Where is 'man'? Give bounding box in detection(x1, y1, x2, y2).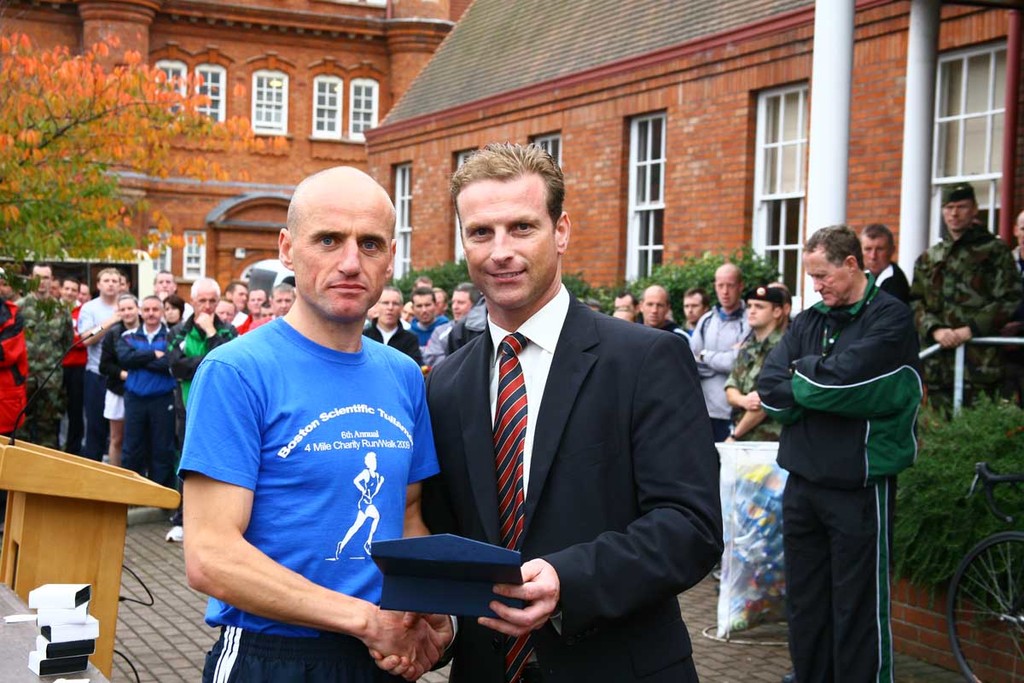
detection(853, 226, 918, 384).
